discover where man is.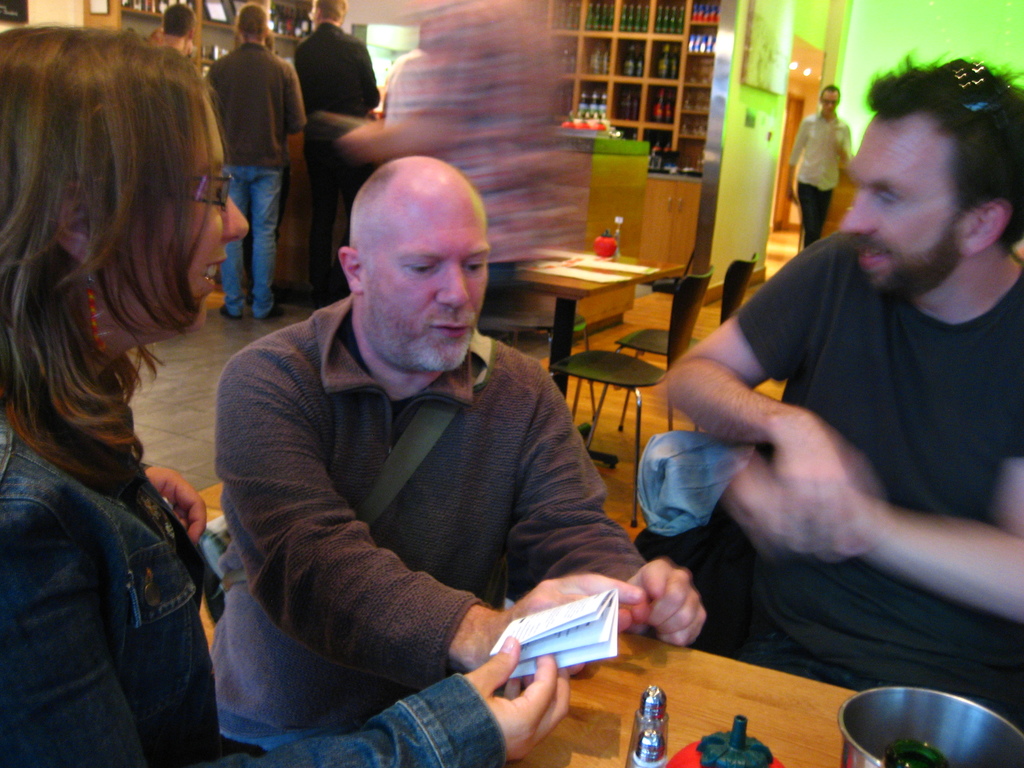
Discovered at 195/127/671/758.
